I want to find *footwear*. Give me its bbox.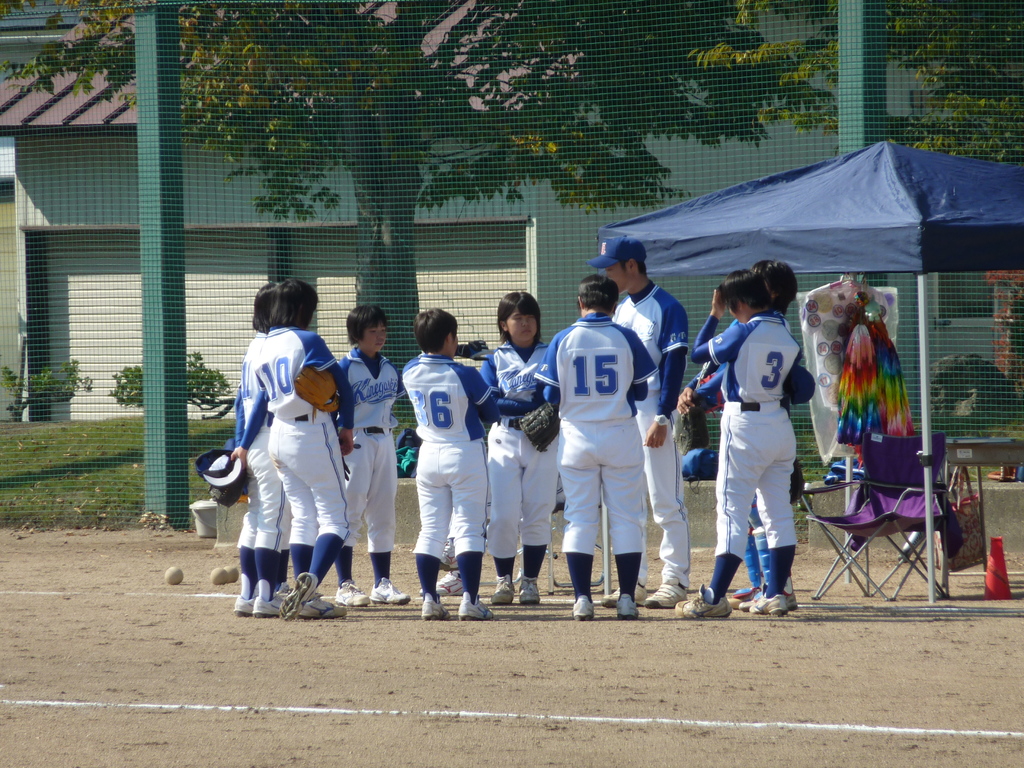
l=429, t=594, r=455, b=618.
